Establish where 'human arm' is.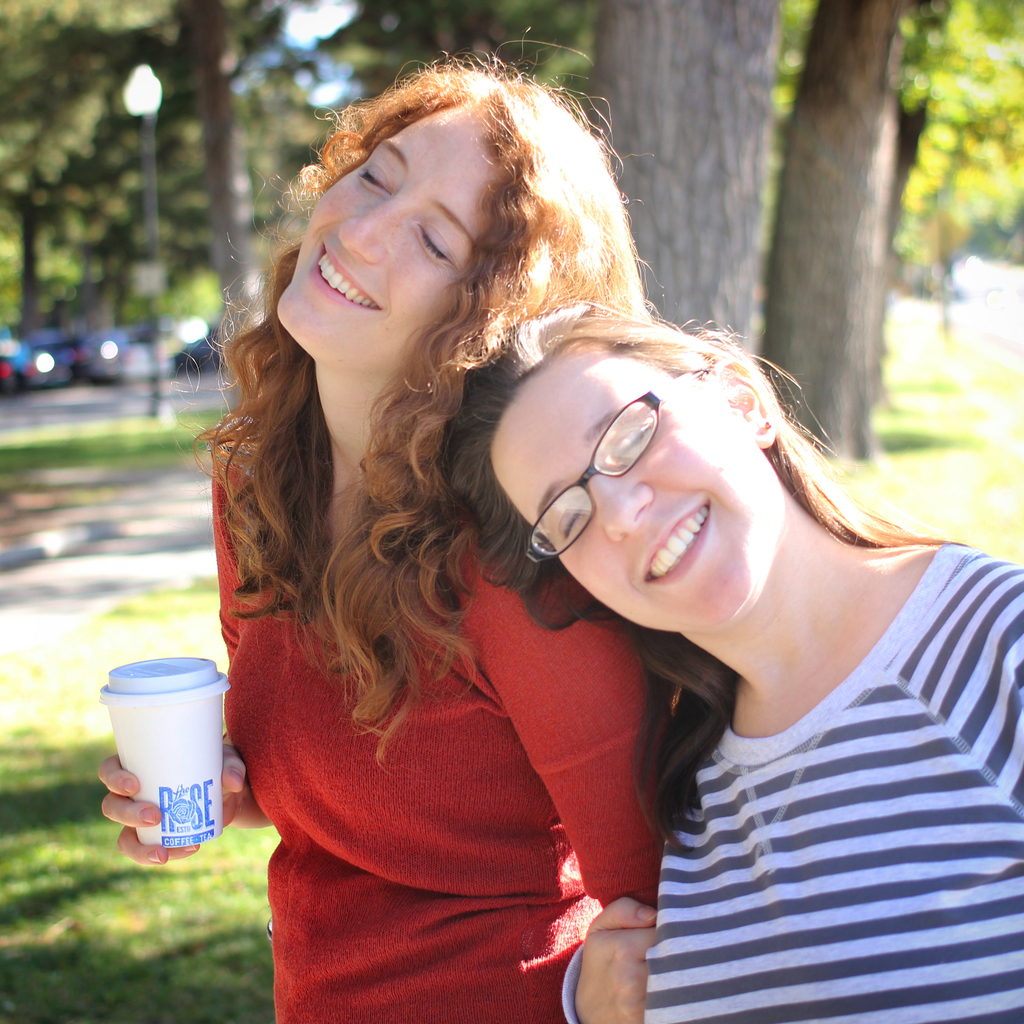
Established at [x1=454, y1=522, x2=676, y2=912].
